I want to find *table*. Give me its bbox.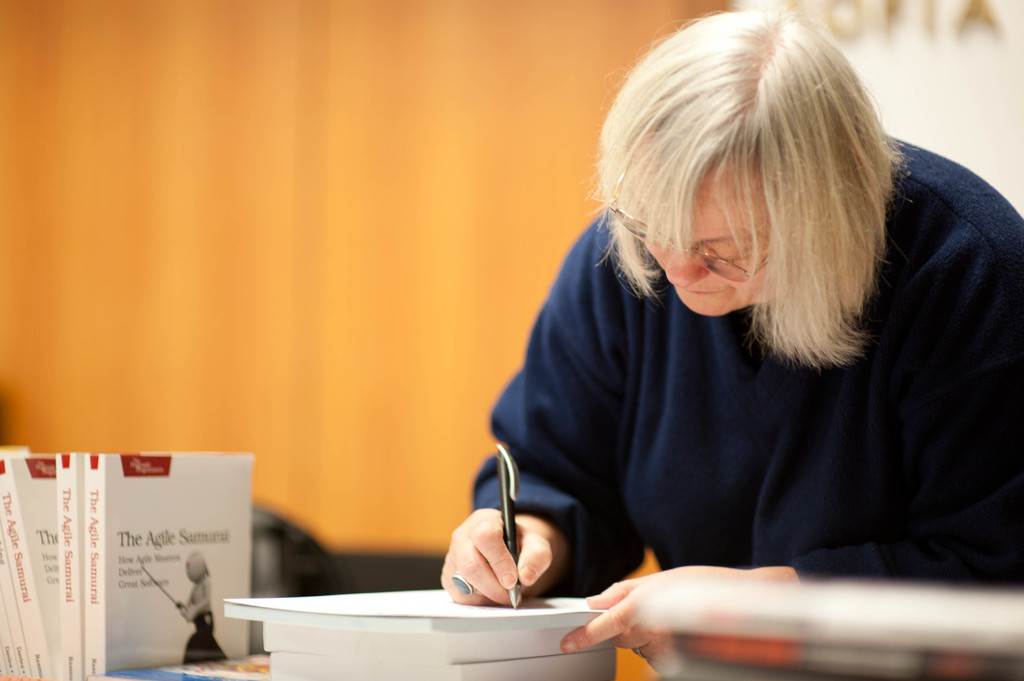
select_region(8, 645, 1023, 680).
